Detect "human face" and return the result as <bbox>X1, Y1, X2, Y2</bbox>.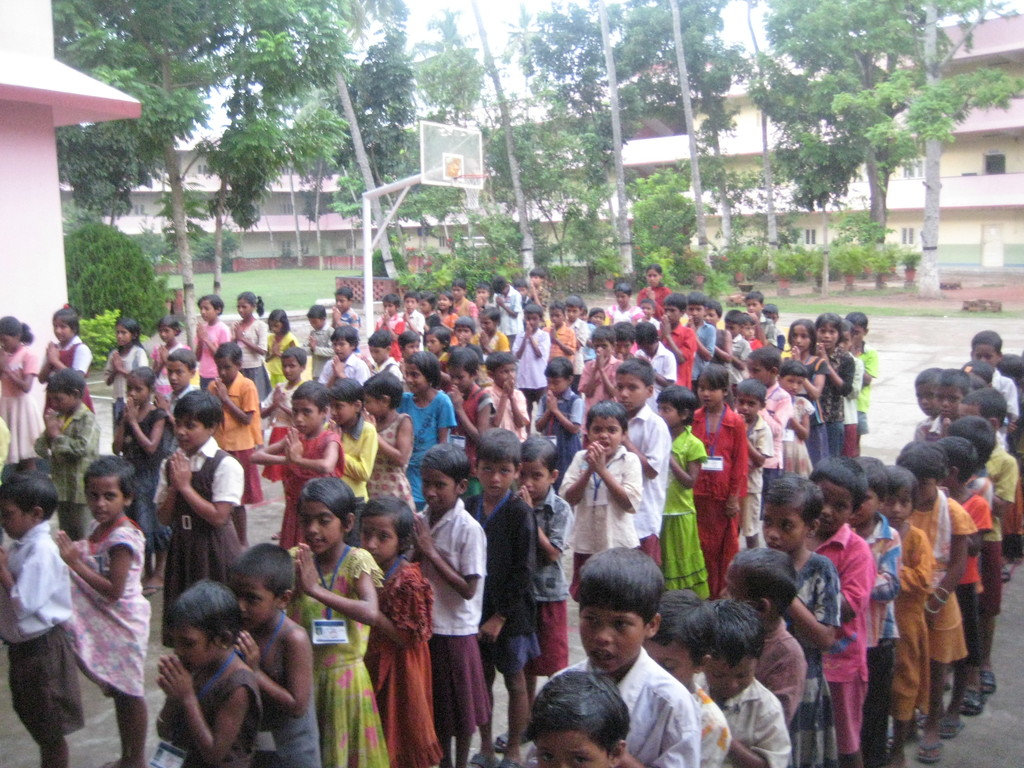
<bbox>664, 305, 681, 321</bbox>.
